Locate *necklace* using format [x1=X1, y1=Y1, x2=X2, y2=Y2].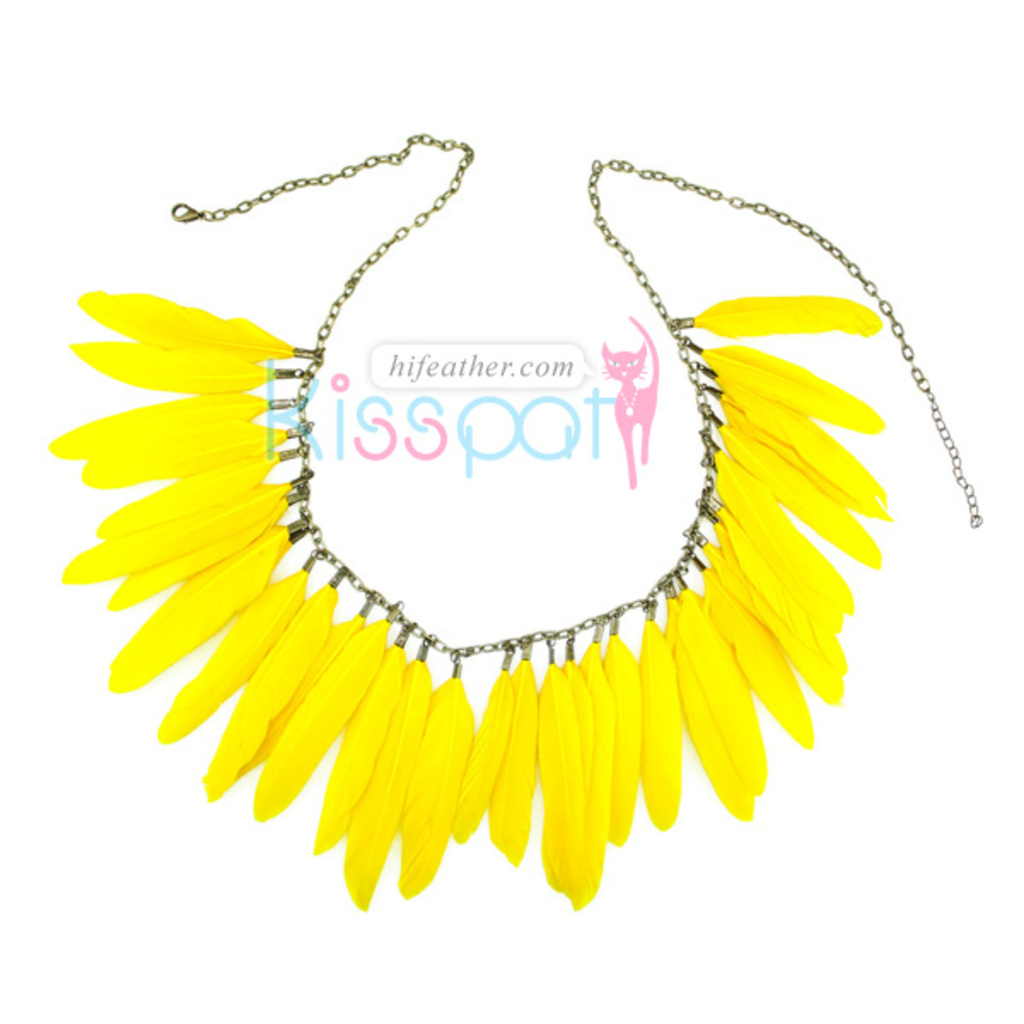
[x1=135, y1=87, x2=934, y2=886].
